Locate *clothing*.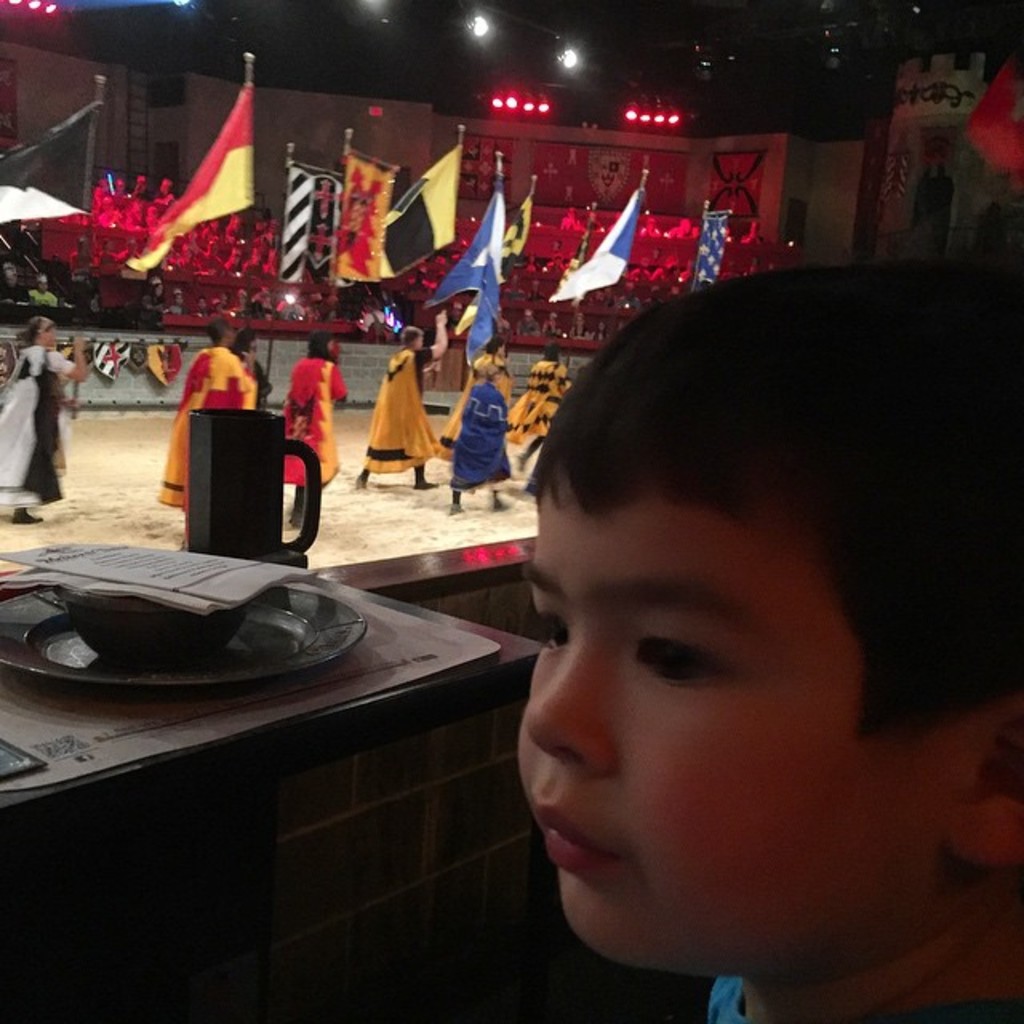
Bounding box: box(0, 341, 77, 502).
